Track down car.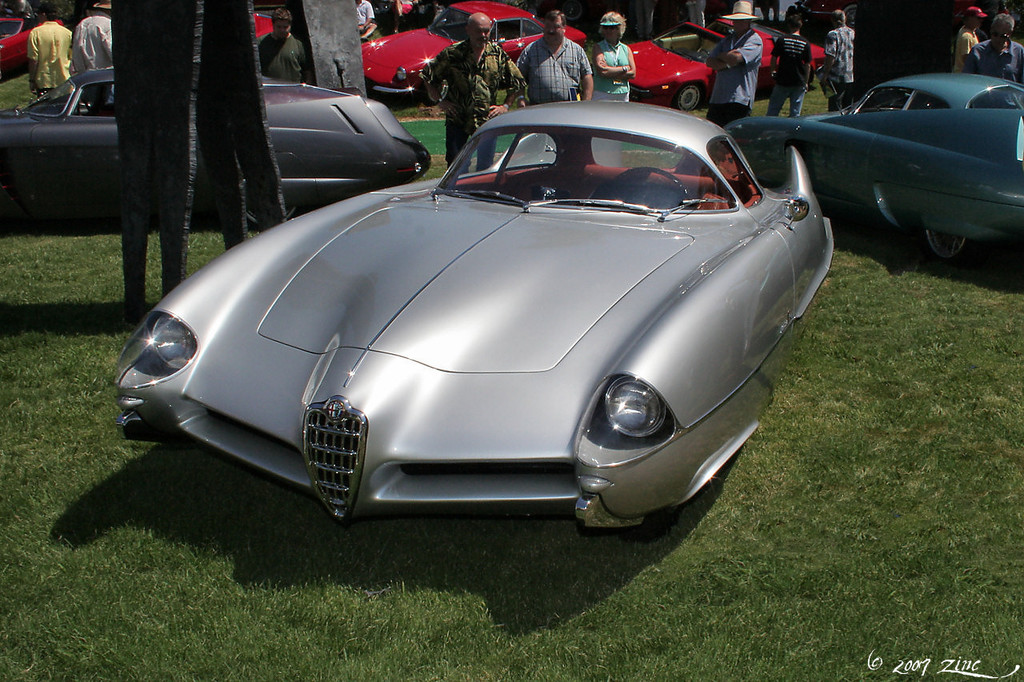
Tracked to <box>717,74,1023,265</box>.
